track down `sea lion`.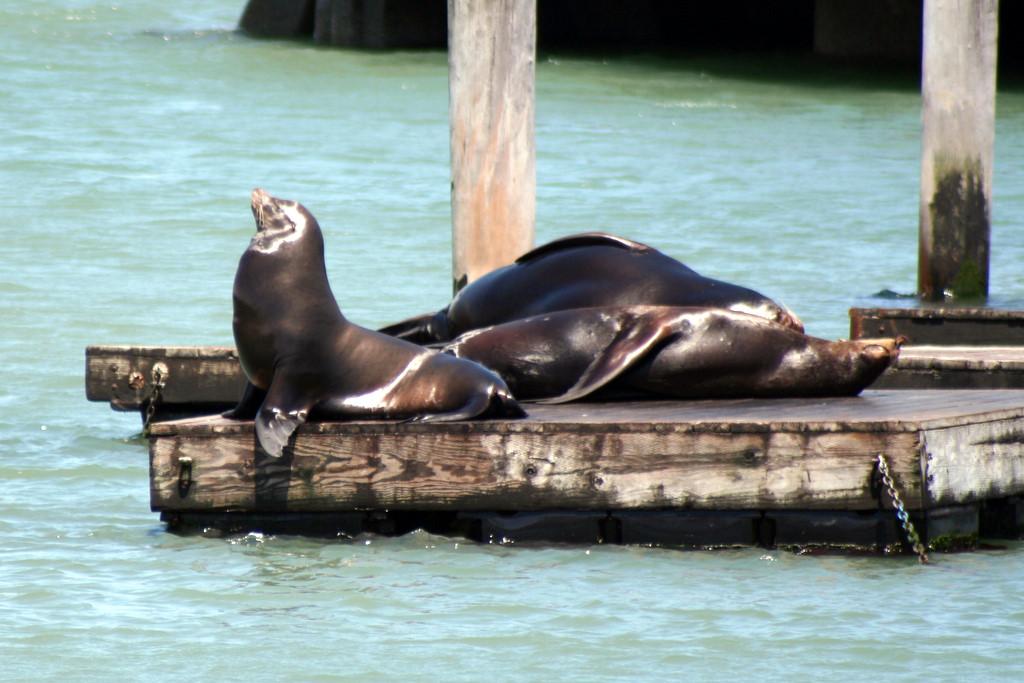
Tracked to [left=372, top=234, right=806, bottom=356].
